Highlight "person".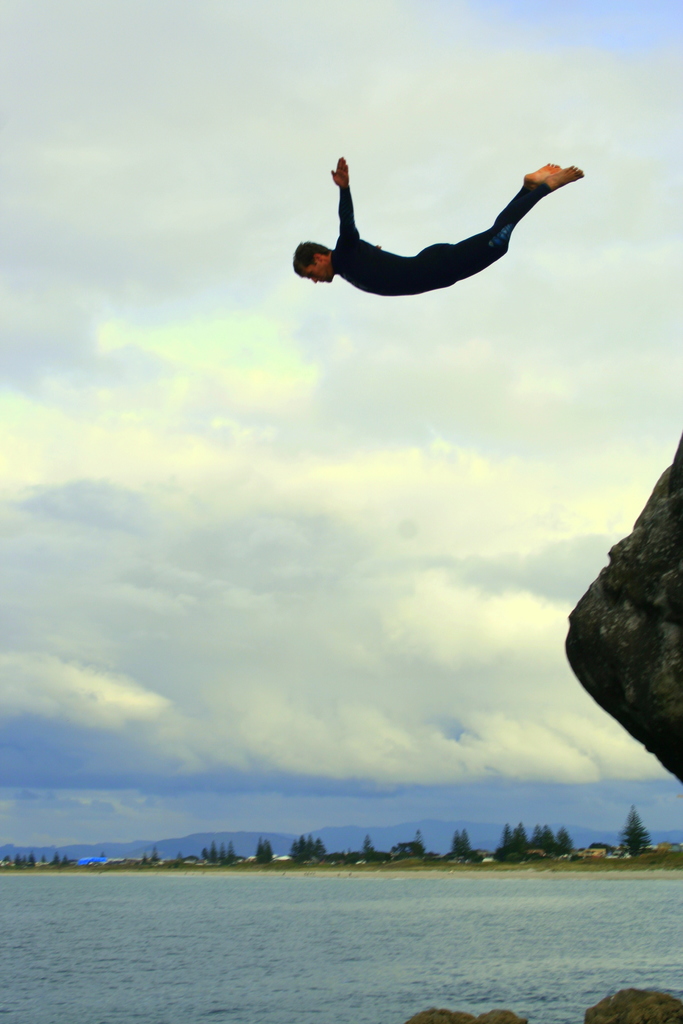
Highlighted region: BBox(302, 131, 588, 316).
